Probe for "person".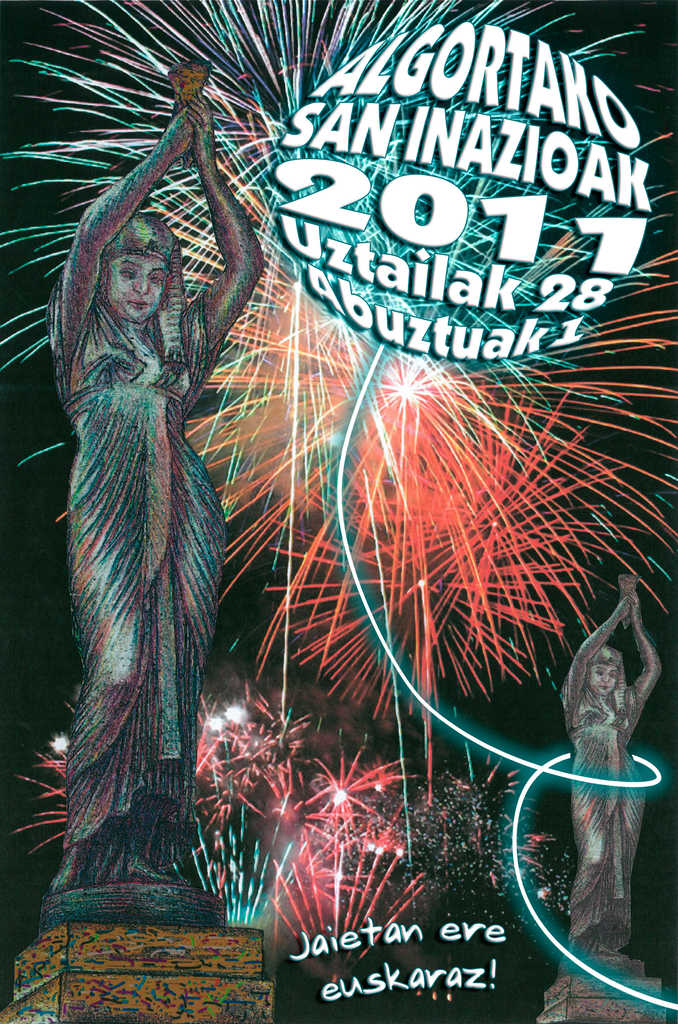
Probe result: [45,93,269,886].
